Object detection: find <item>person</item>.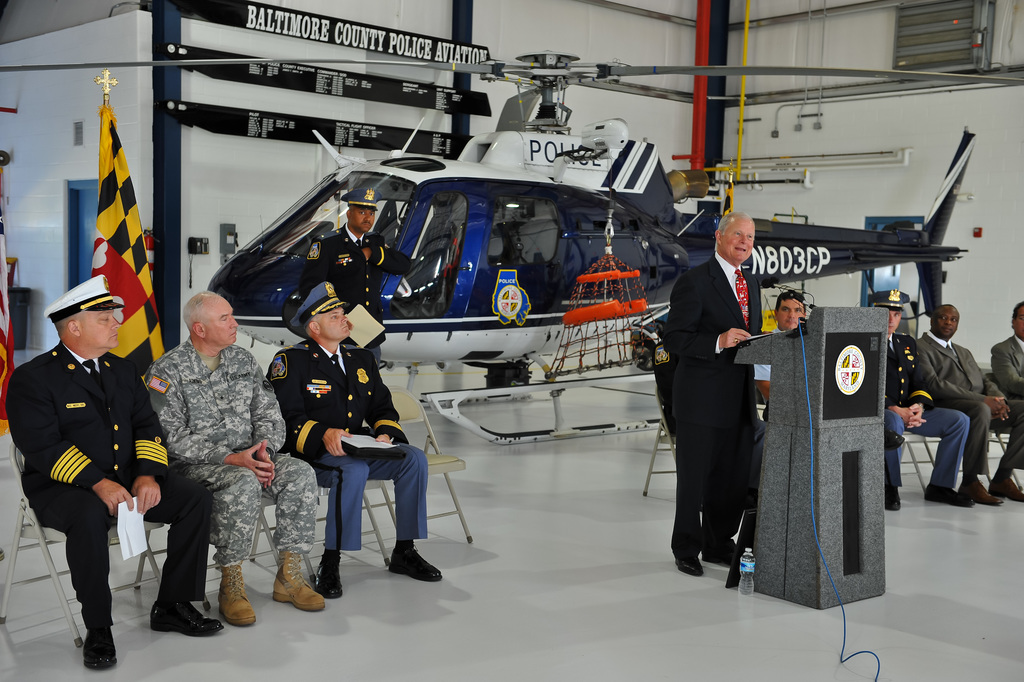
(x1=3, y1=272, x2=226, y2=669).
